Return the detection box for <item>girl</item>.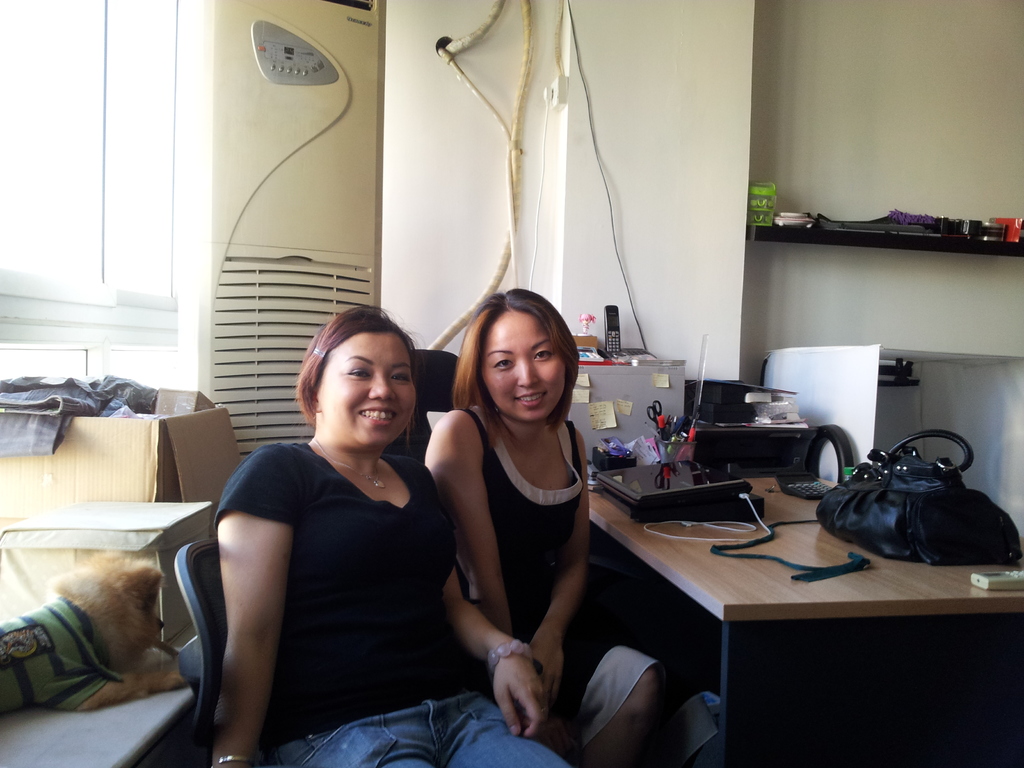
BBox(222, 300, 568, 767).
